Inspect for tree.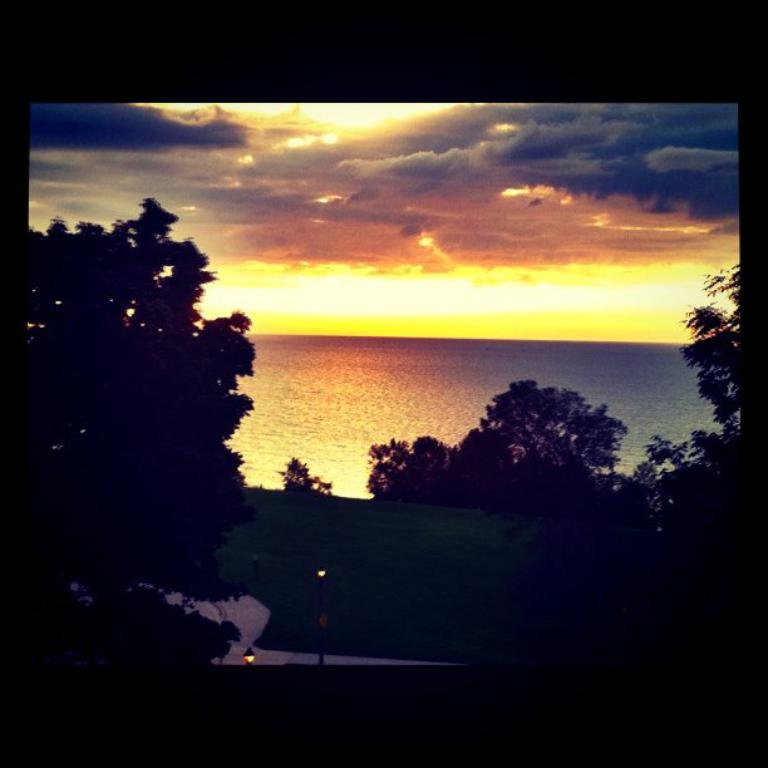
Inspection: locate(294, 442, 341, 506).
